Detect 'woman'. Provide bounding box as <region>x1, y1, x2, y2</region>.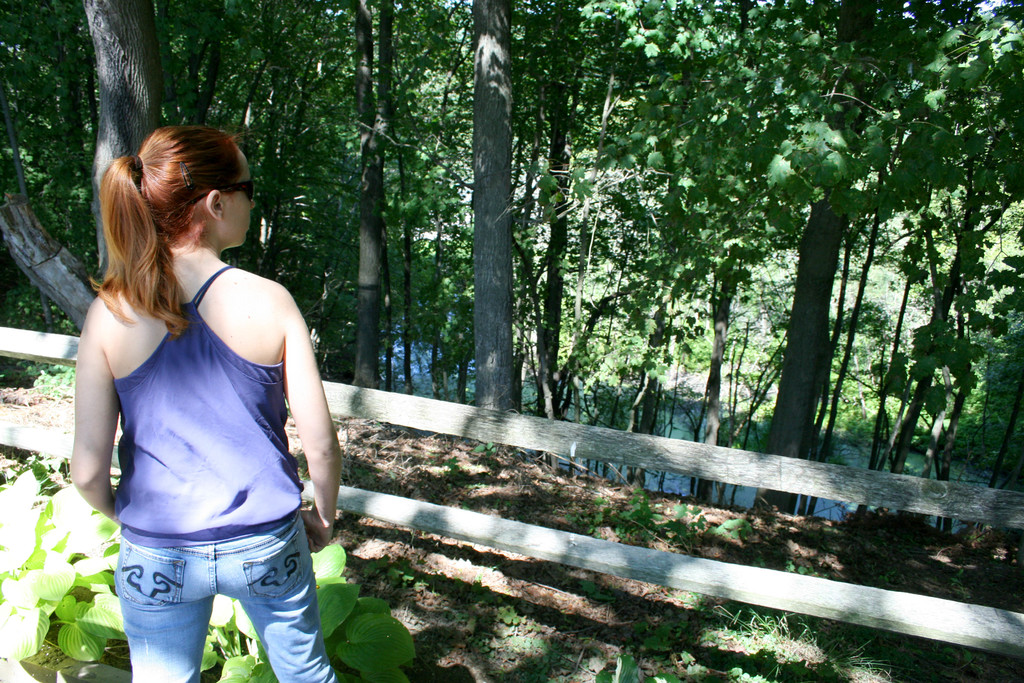
<region>51, 72, 334, 665</region>.
